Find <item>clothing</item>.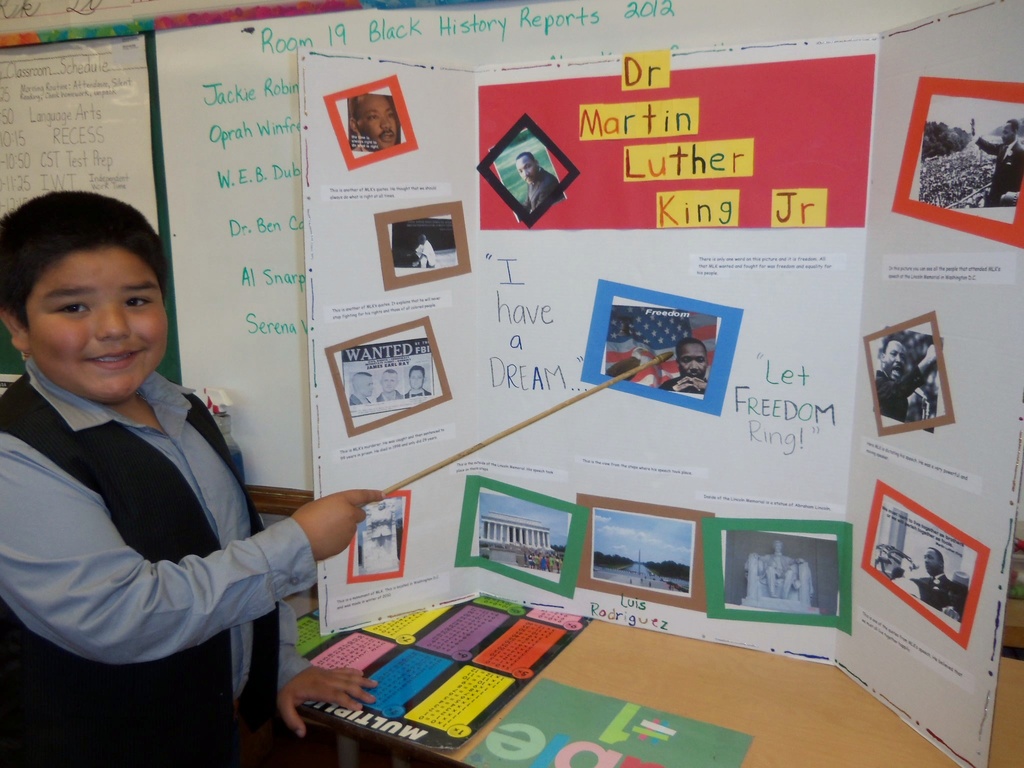
<bbox>660, 375, 709, 397</bbox>.
